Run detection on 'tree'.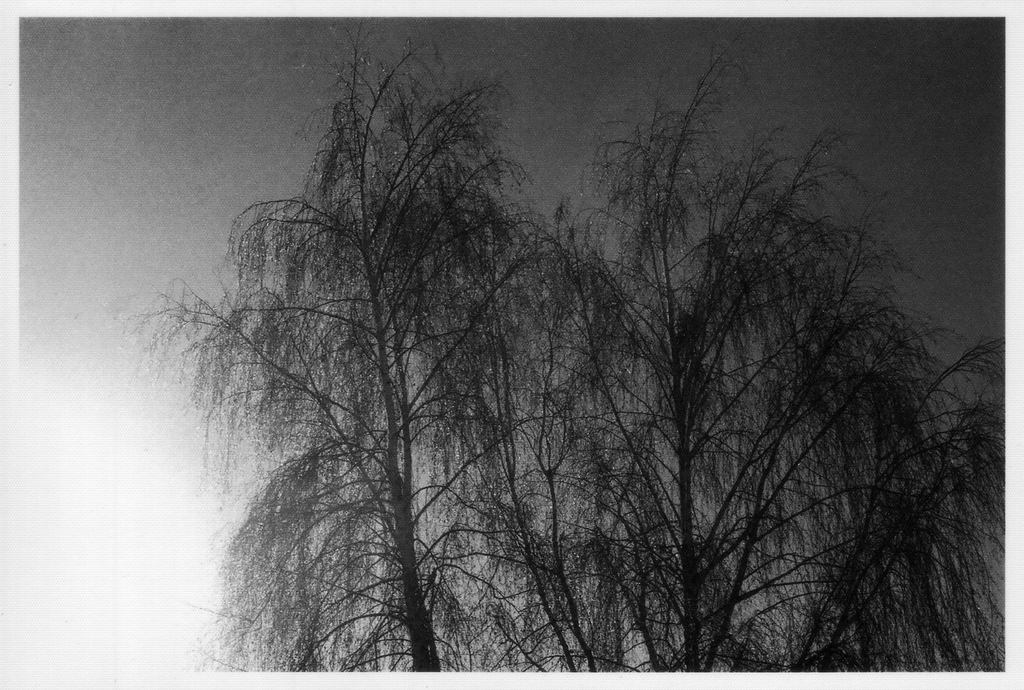
Result: <bbox>243, 36, 520, 632</bbox>.
